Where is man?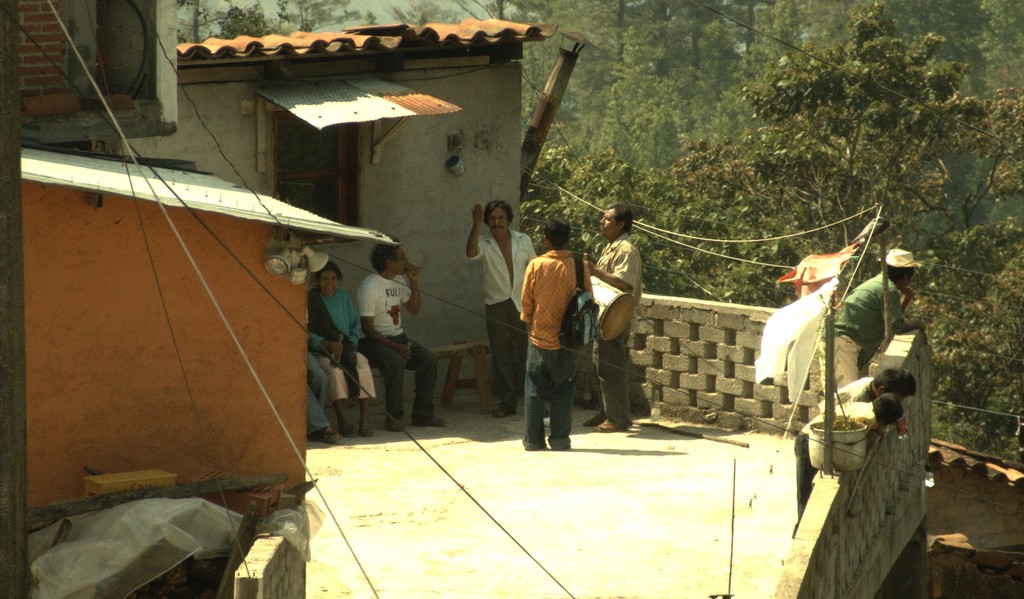
{"left": 358, "top": 237, "right": 447, "bottom": 434}.
